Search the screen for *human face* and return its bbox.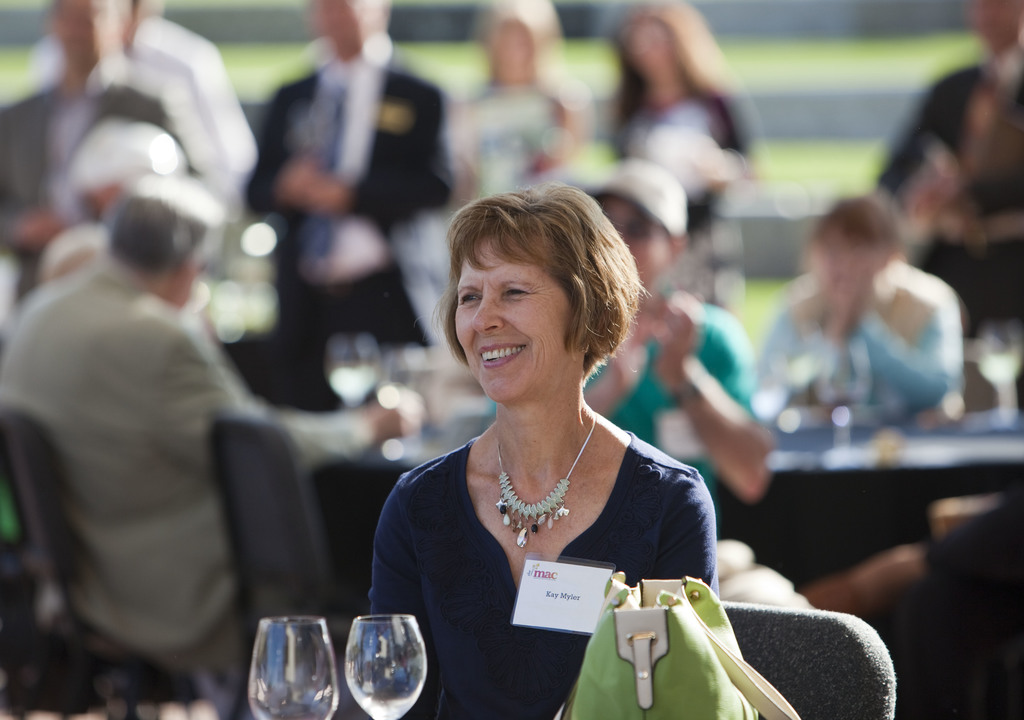
Found: crop(449, 232, 580, 403).
